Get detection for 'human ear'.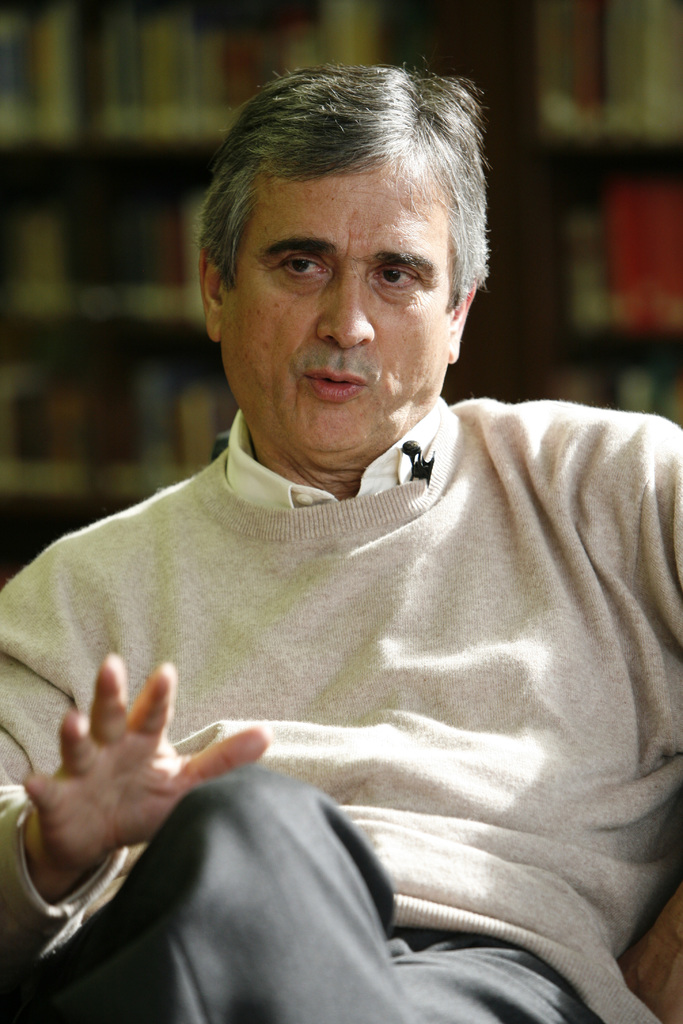
Detection: (447,280,477,362).
